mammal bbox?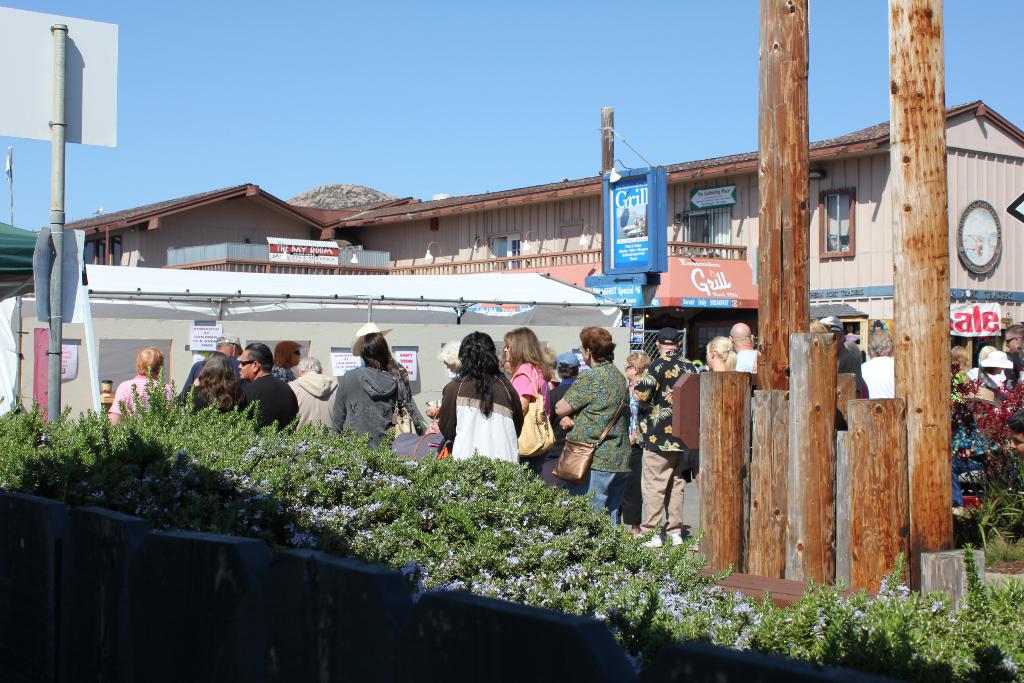
x1=431 y1=336 x2=457 y2=429
